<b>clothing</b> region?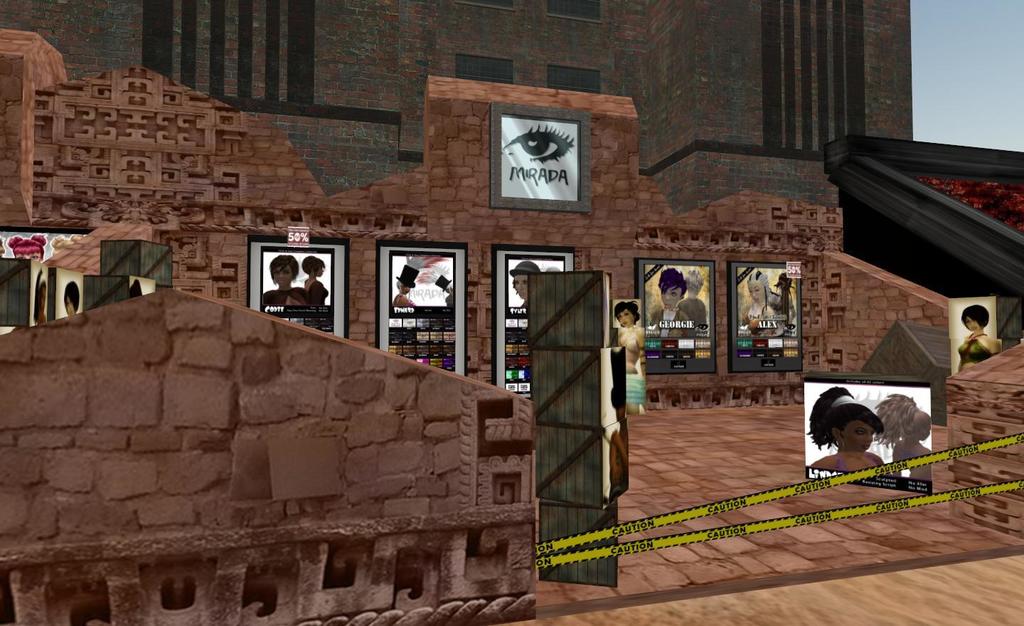
bbox(649, 307, 692, 336)
